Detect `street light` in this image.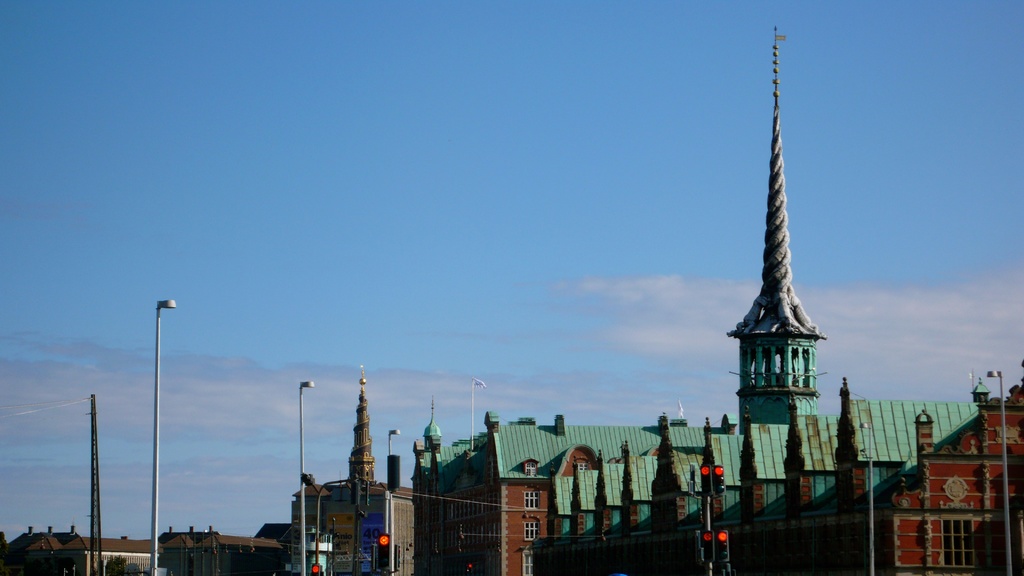
Detection: [left=982, top=367, right=1018, bottom=575].
